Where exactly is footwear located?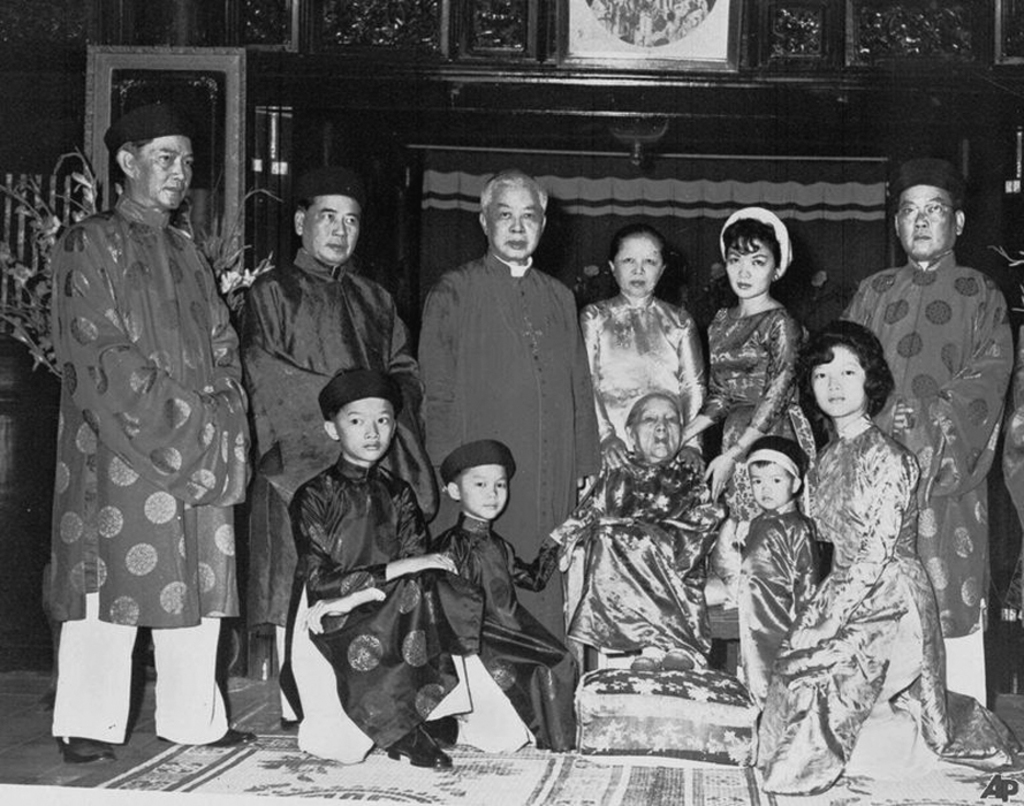
Its bounding box is 385 731 460 776.
